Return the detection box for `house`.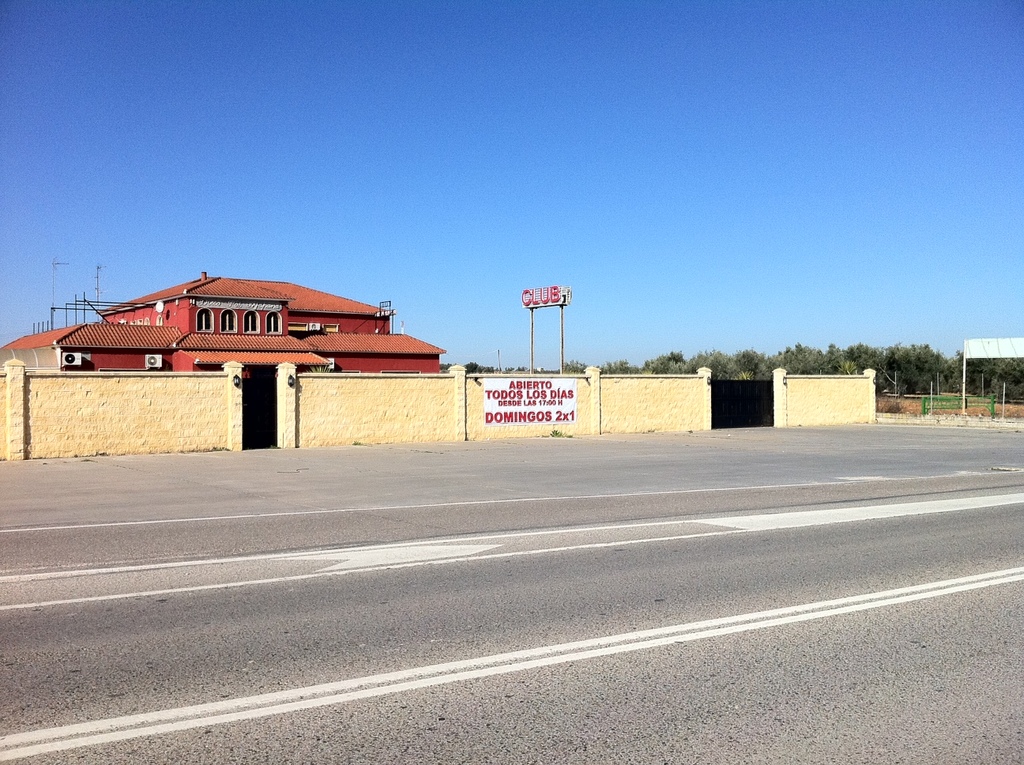
region(55, 261, 460, 405).
